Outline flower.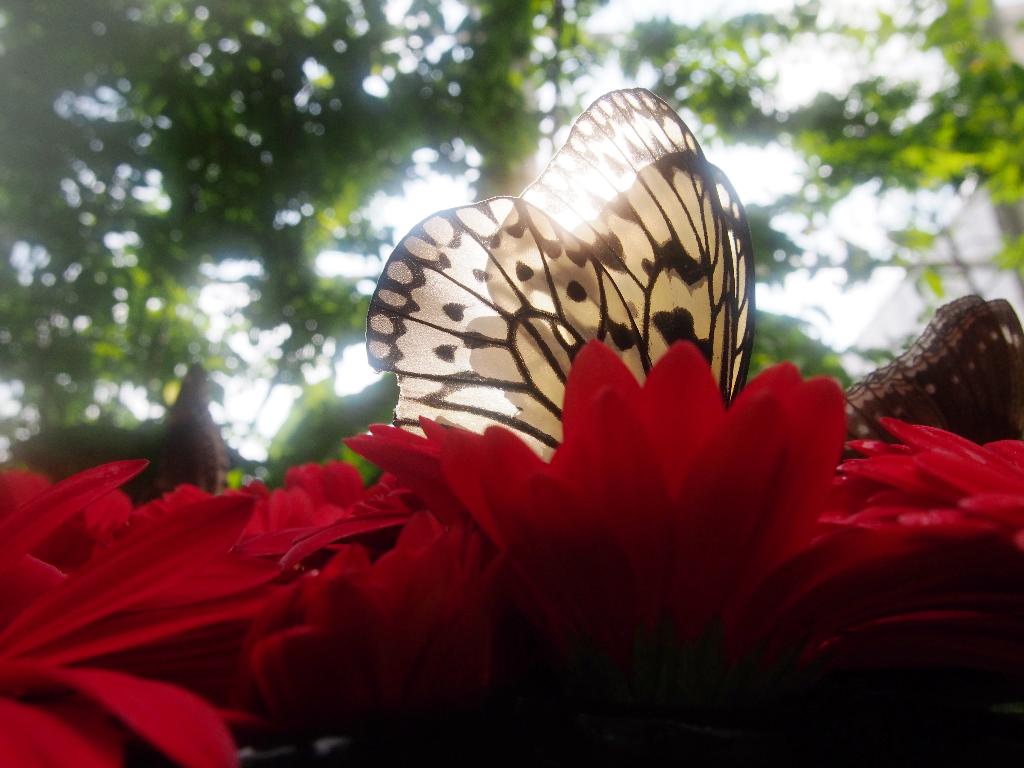
Outline: bbox=(837, 420, 1023, 563).
